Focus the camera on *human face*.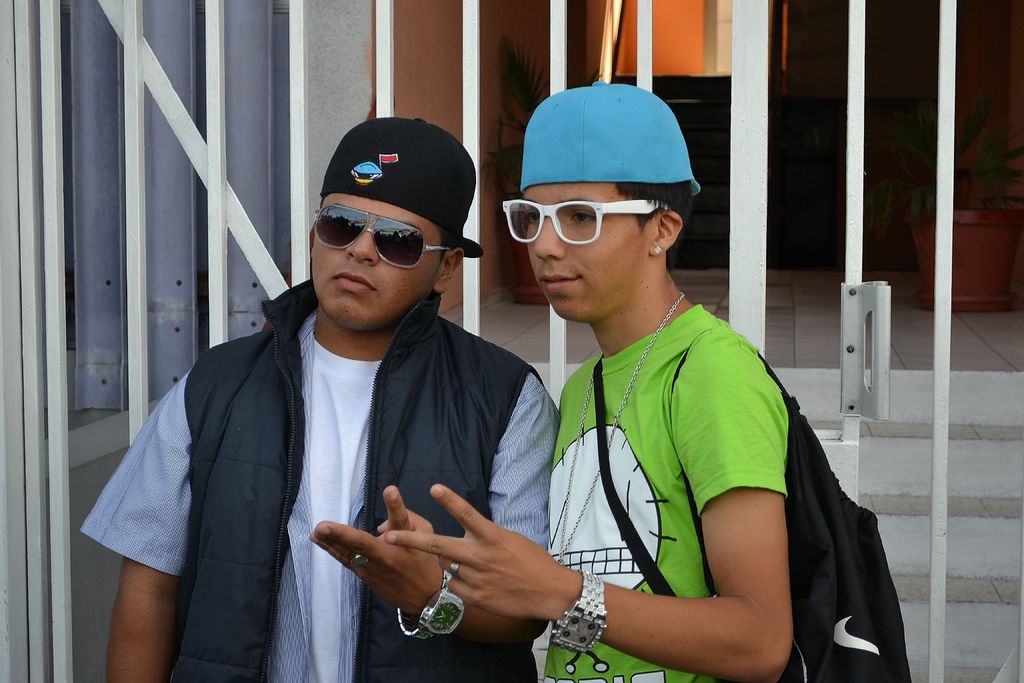
Focus region: box(529, 181, 646, 322).
